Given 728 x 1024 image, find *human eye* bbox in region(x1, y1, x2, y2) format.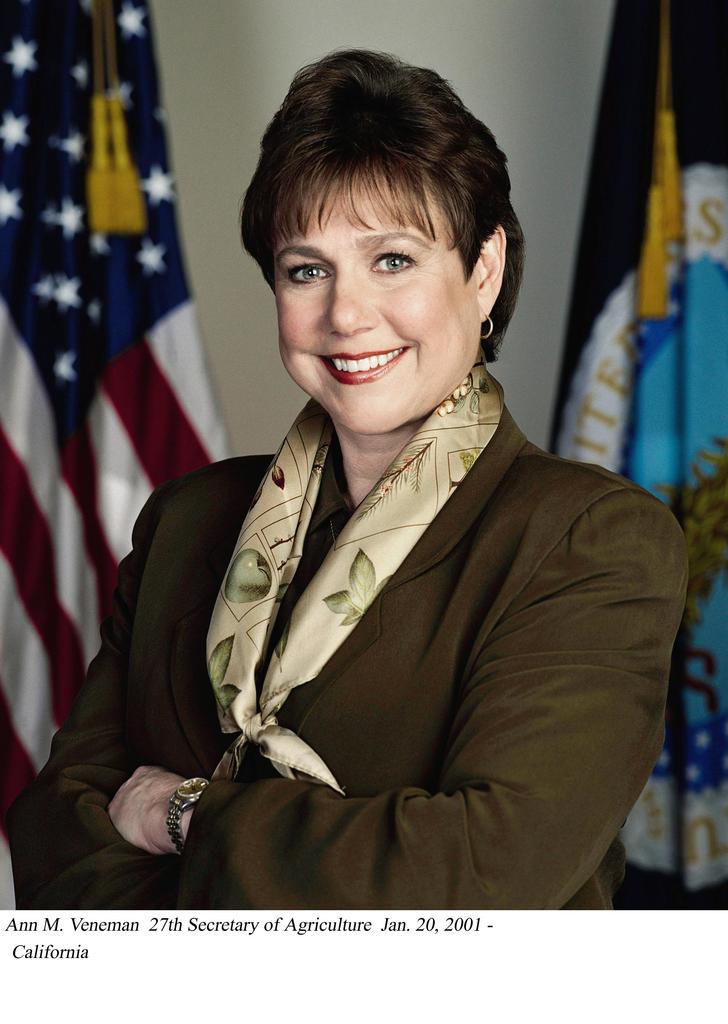
region(284, 257, 332, 294).
